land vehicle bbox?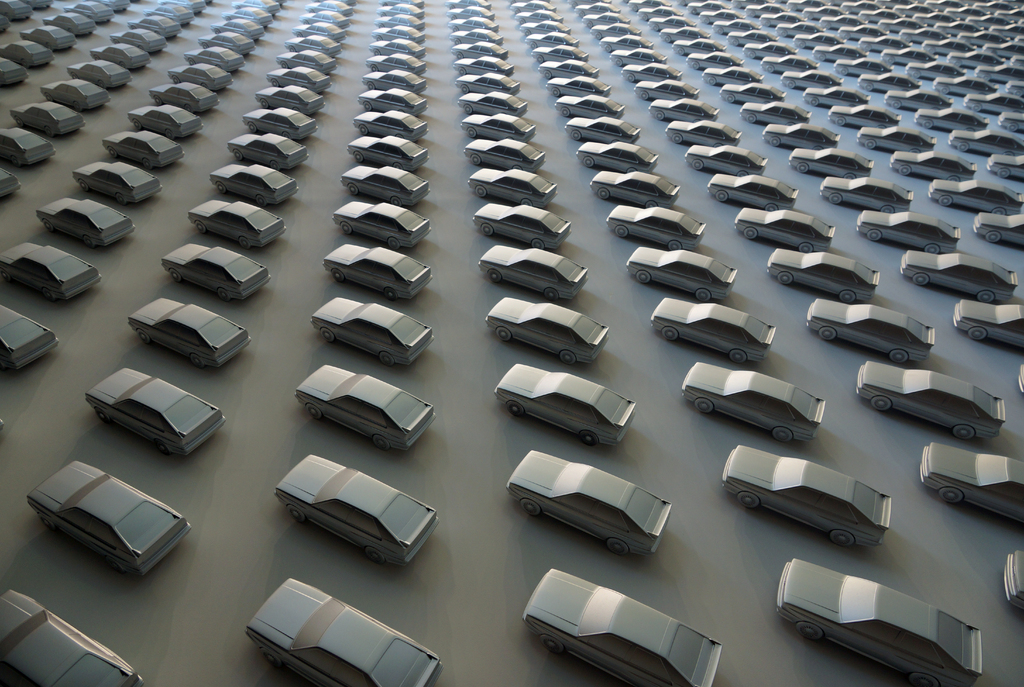
pyautogui.locateOnScreen(587, 170, 681, 208)
